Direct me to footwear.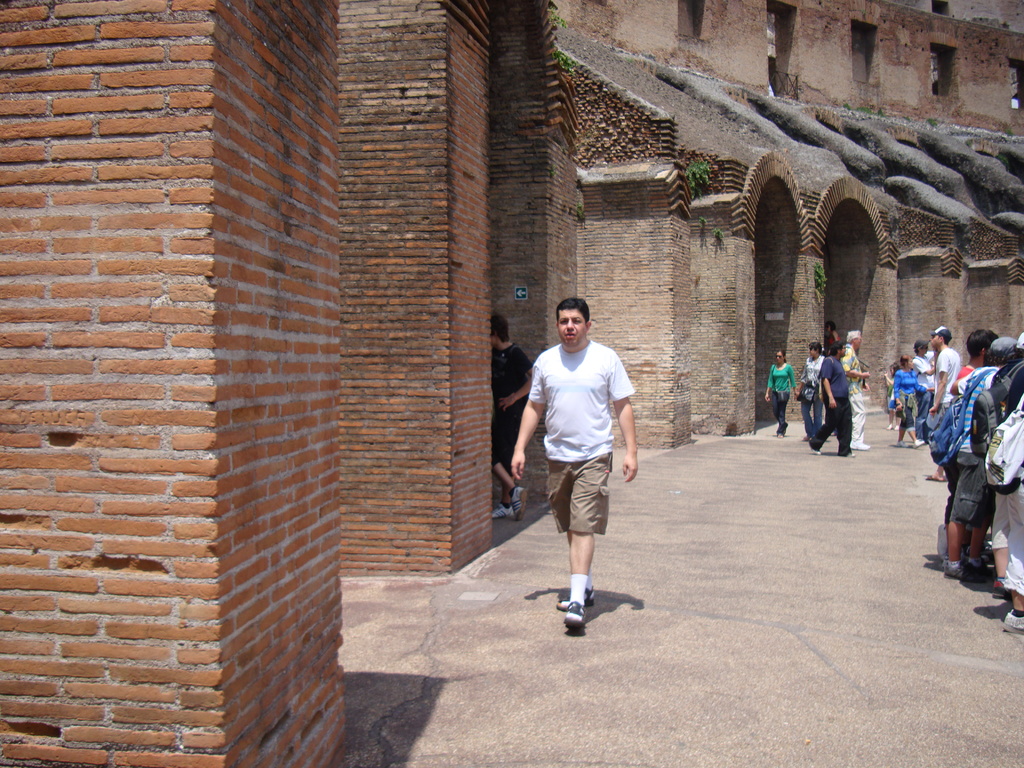
Direction: 853,444,869,452.
